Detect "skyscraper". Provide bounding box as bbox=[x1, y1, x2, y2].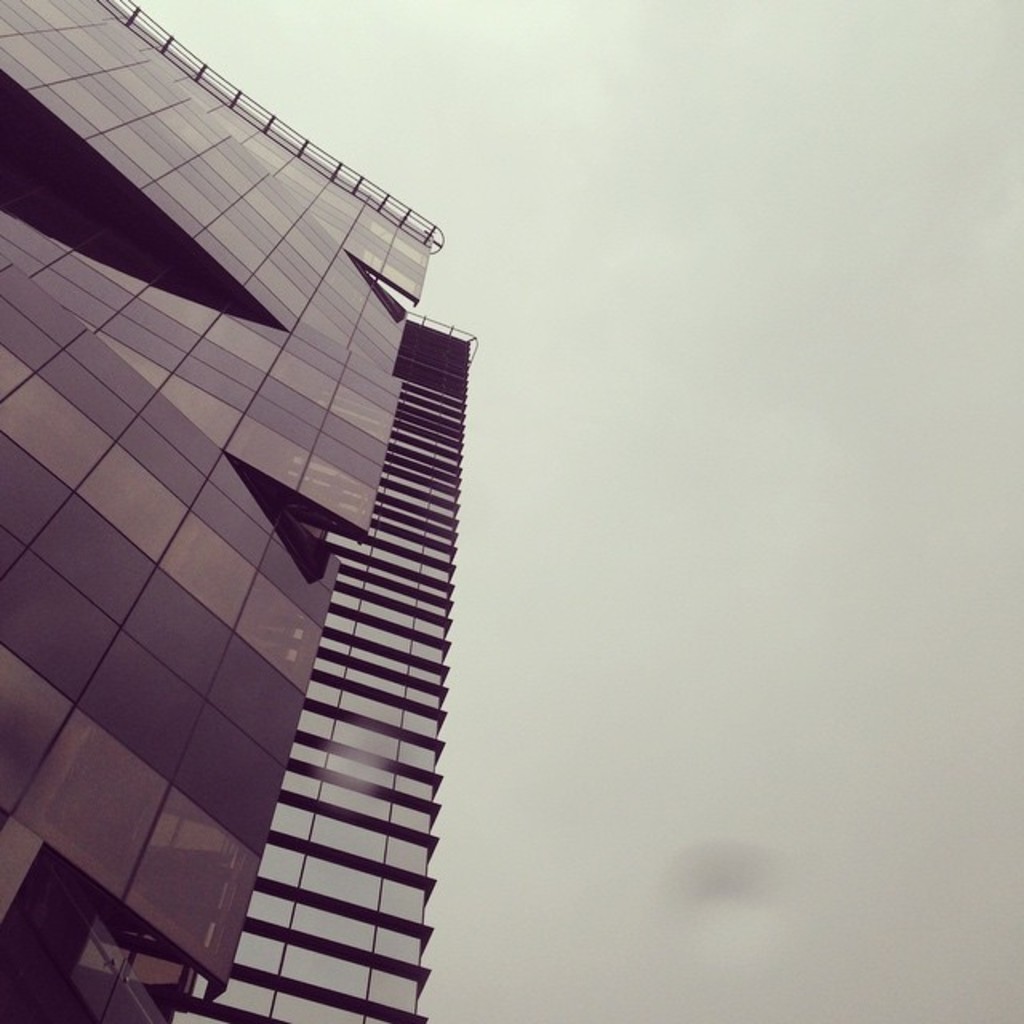
bbox=[0, 3, 453, 1022].
